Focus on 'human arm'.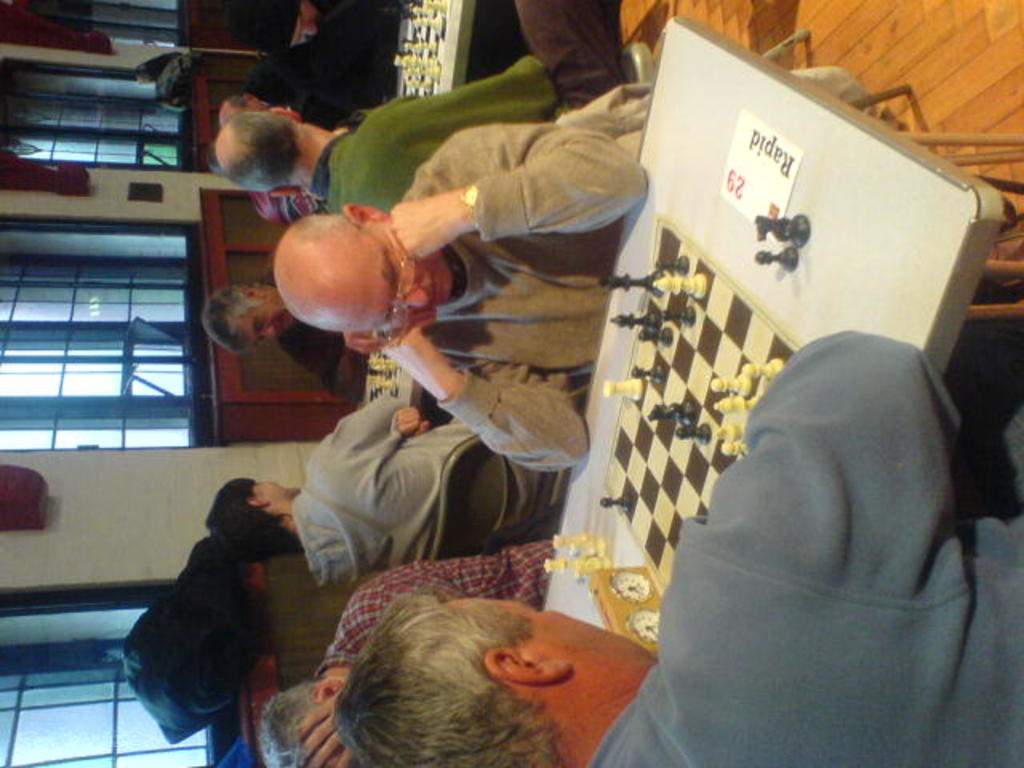
Focused at region(722, 326, 963, 589).
